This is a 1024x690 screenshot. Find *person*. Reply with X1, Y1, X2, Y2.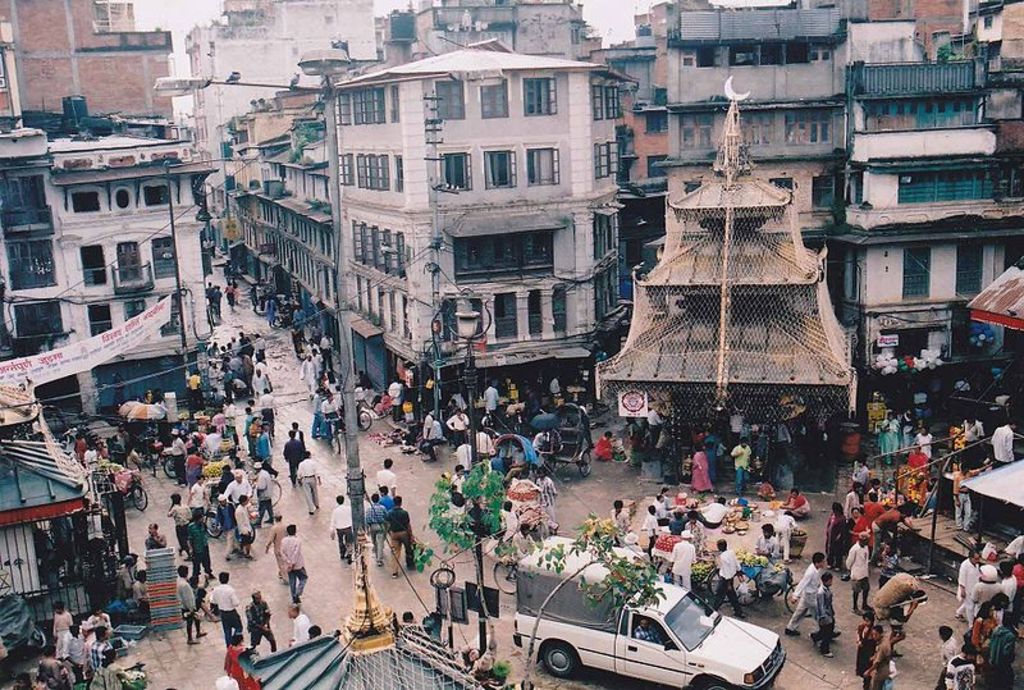
298, 448, 323, 516.
